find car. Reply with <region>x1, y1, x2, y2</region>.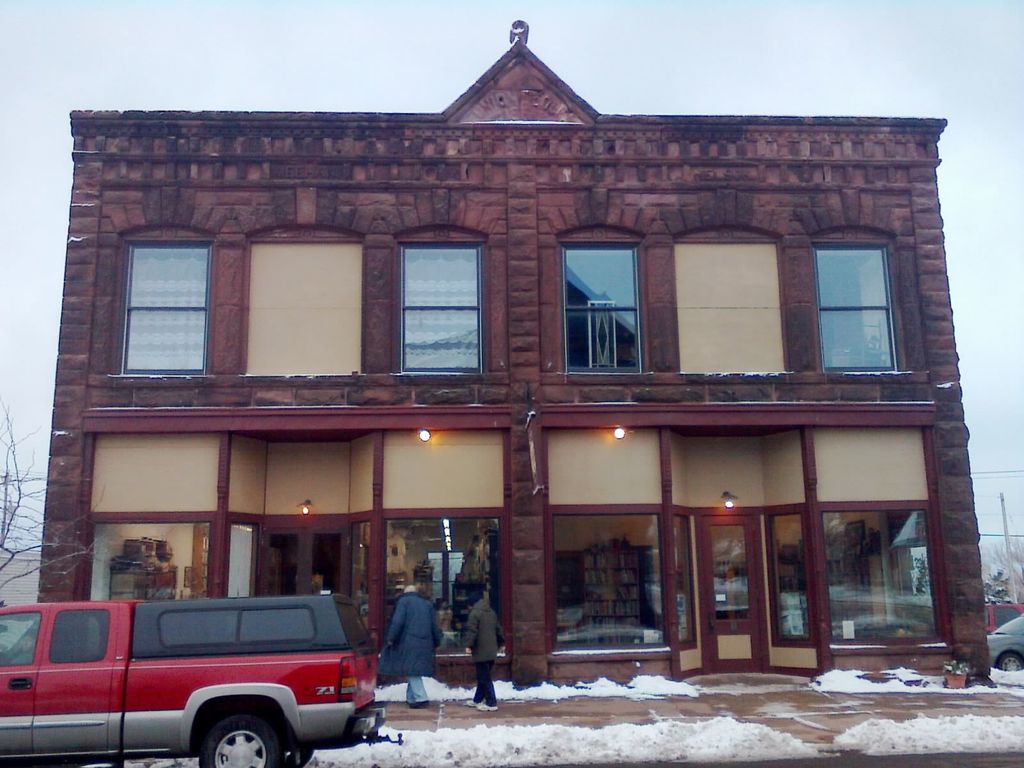
<region>20, 590, 386, 767</region>.
